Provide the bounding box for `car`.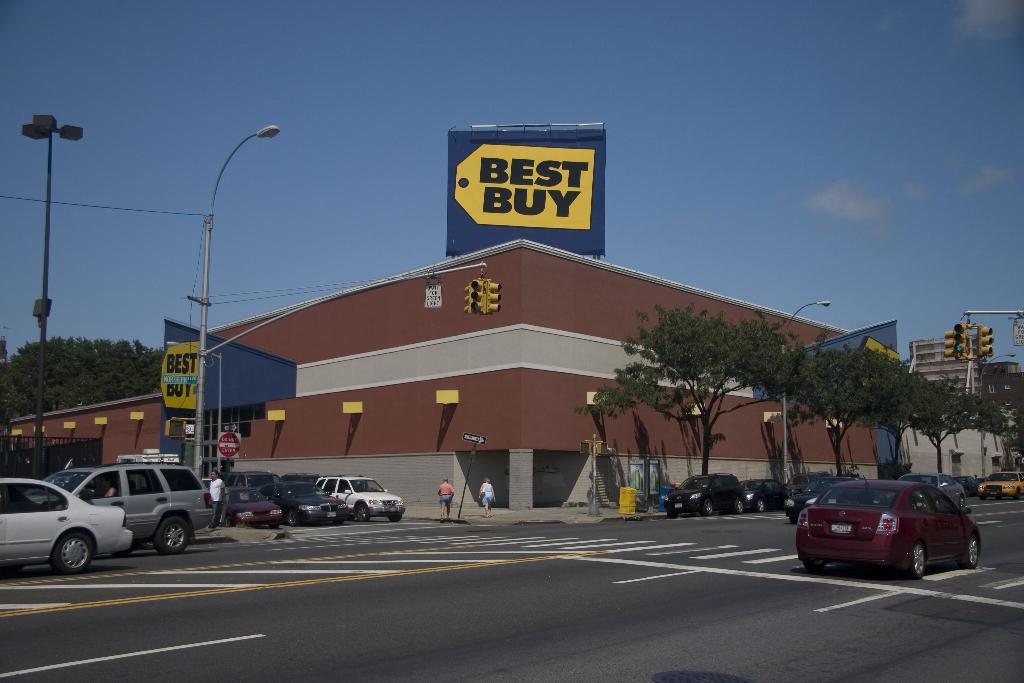
{"x1": 799, "y1": 484, "x2": 981, "y2": 583}.
